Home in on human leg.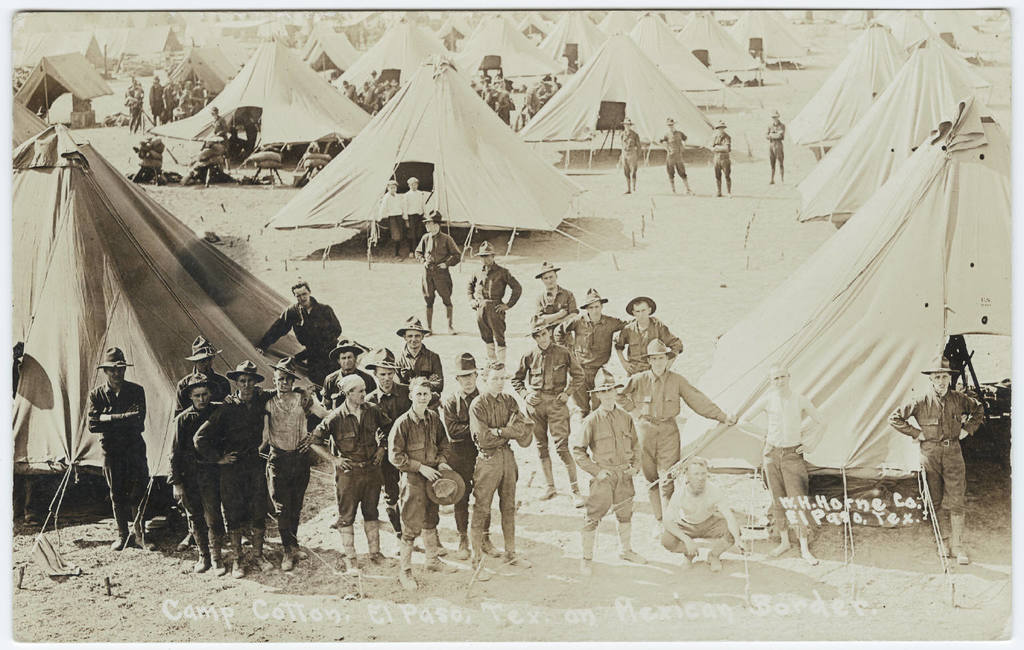
Homed in at l=611, t=476, r=648, b=559.
